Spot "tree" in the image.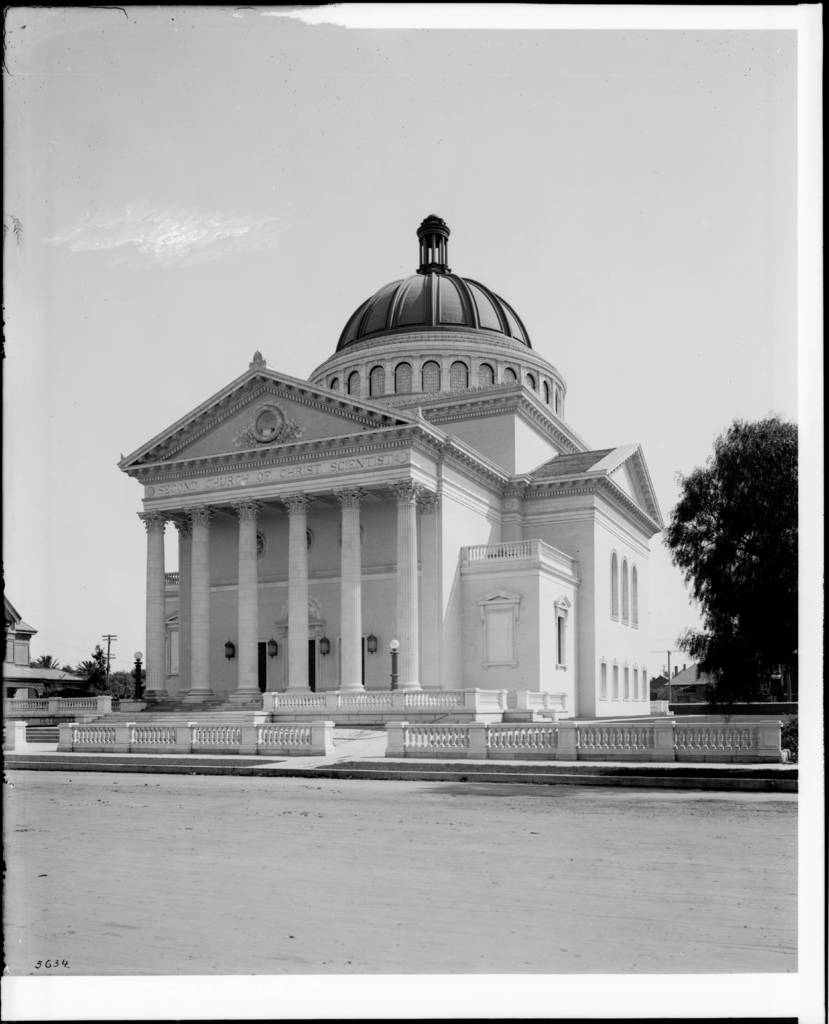
"tree" found at Rect(29, 652, 63, 696).
